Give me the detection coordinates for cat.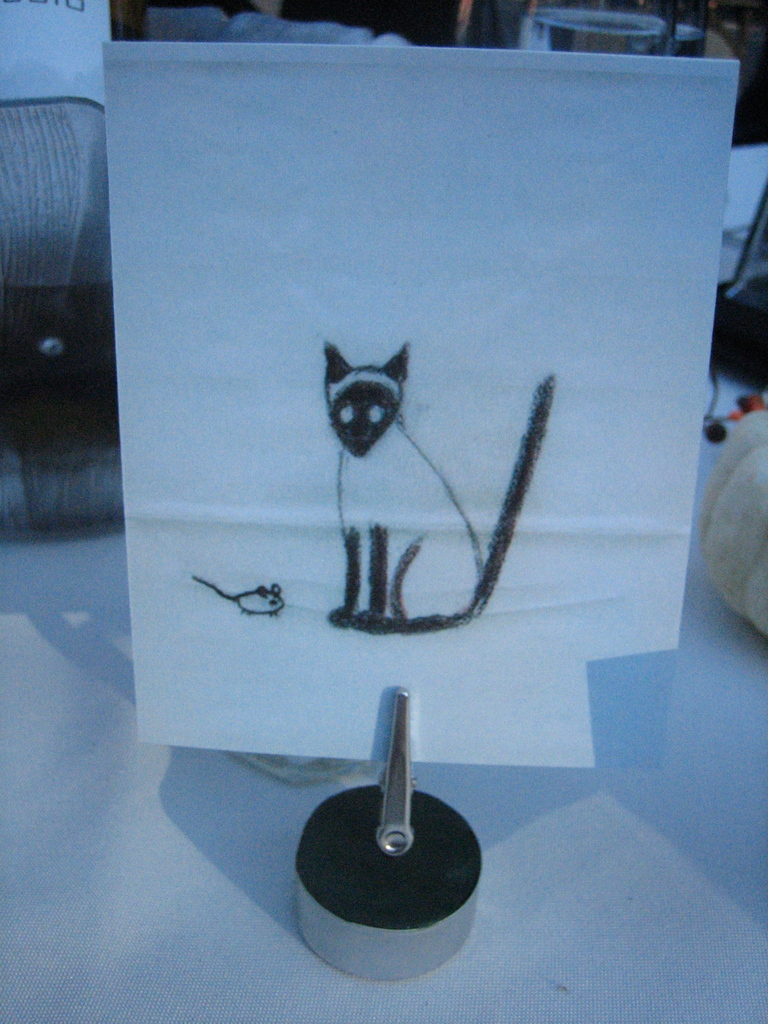
<region>321, 344, 553, 634</region>.
